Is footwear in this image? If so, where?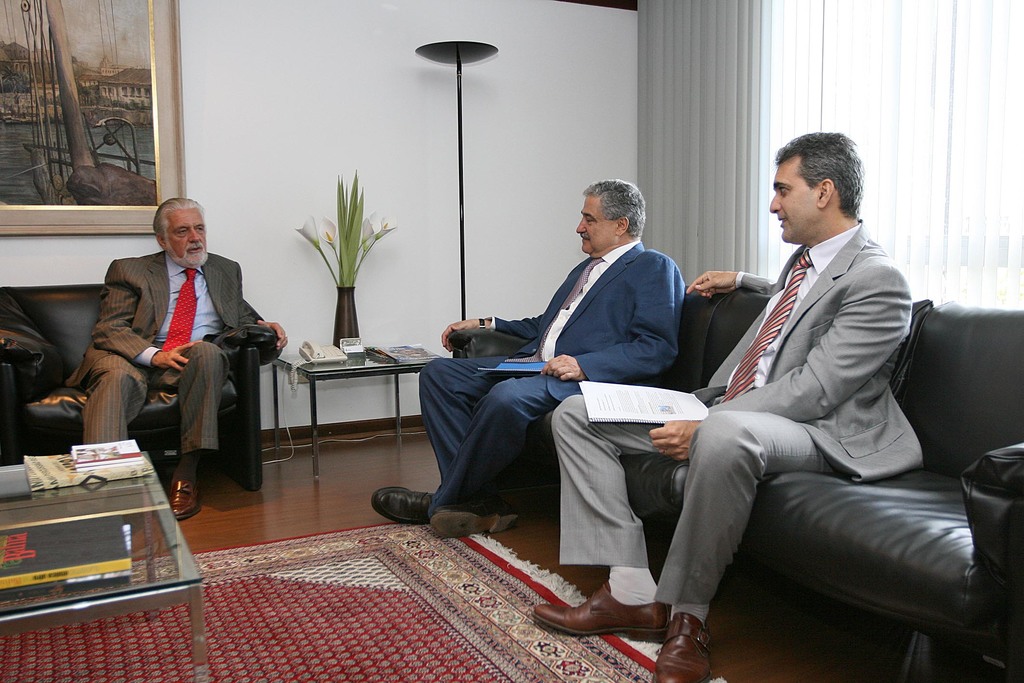
Yes, at <region>650, 611, 713, 682</region>.
